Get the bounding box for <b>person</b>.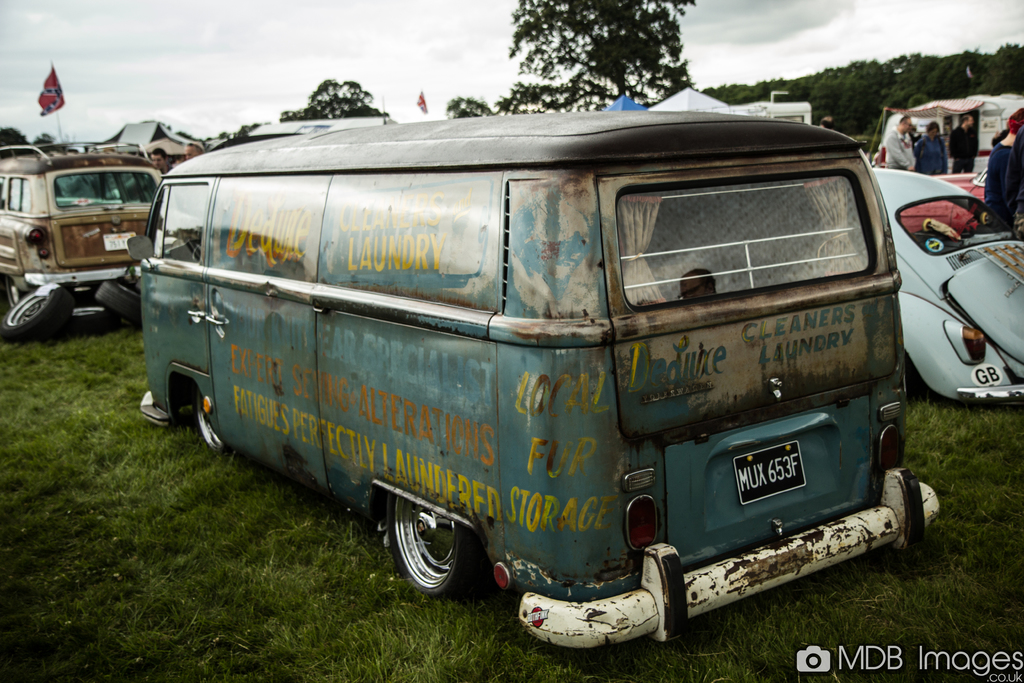
183, 142, 203, 160.
